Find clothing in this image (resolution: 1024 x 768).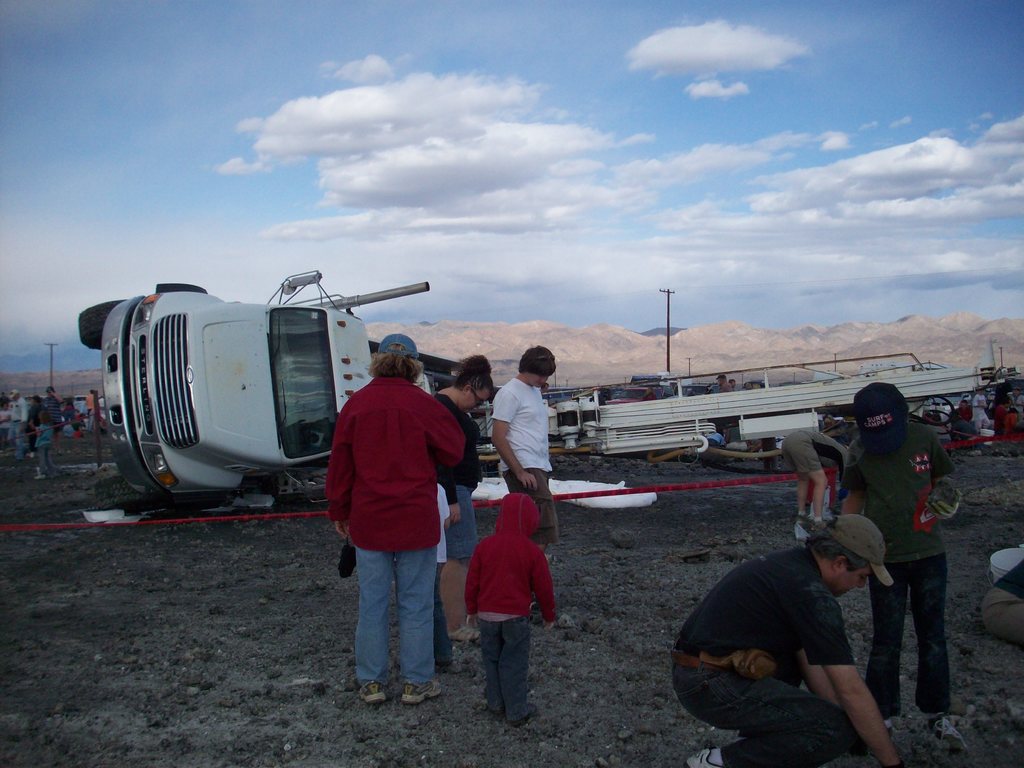
[x1=429, y1=392, x2=483, y2=559].
